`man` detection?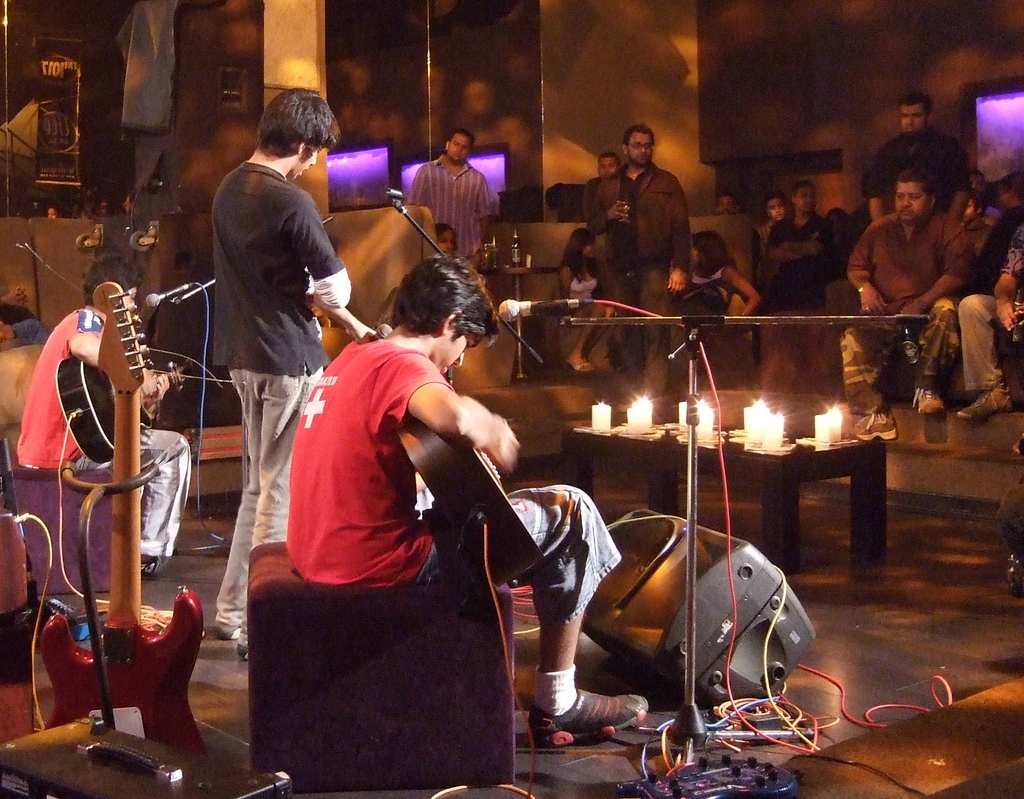
l=590, t=122, r=691, b=393
